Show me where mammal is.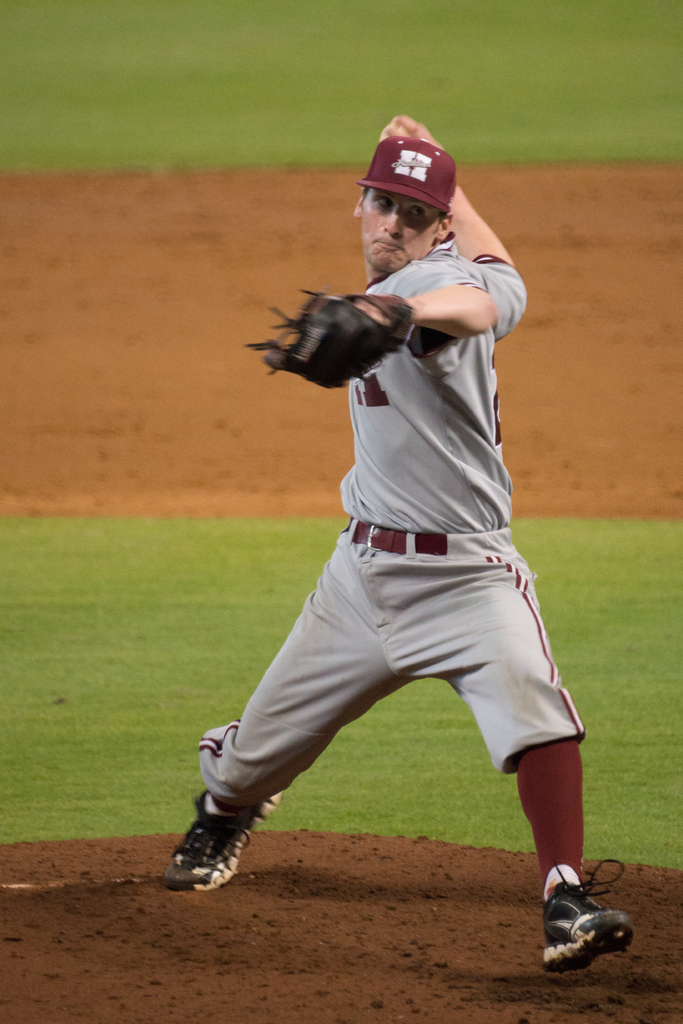
mammal is at BBox(186, 204, 588, 922).
